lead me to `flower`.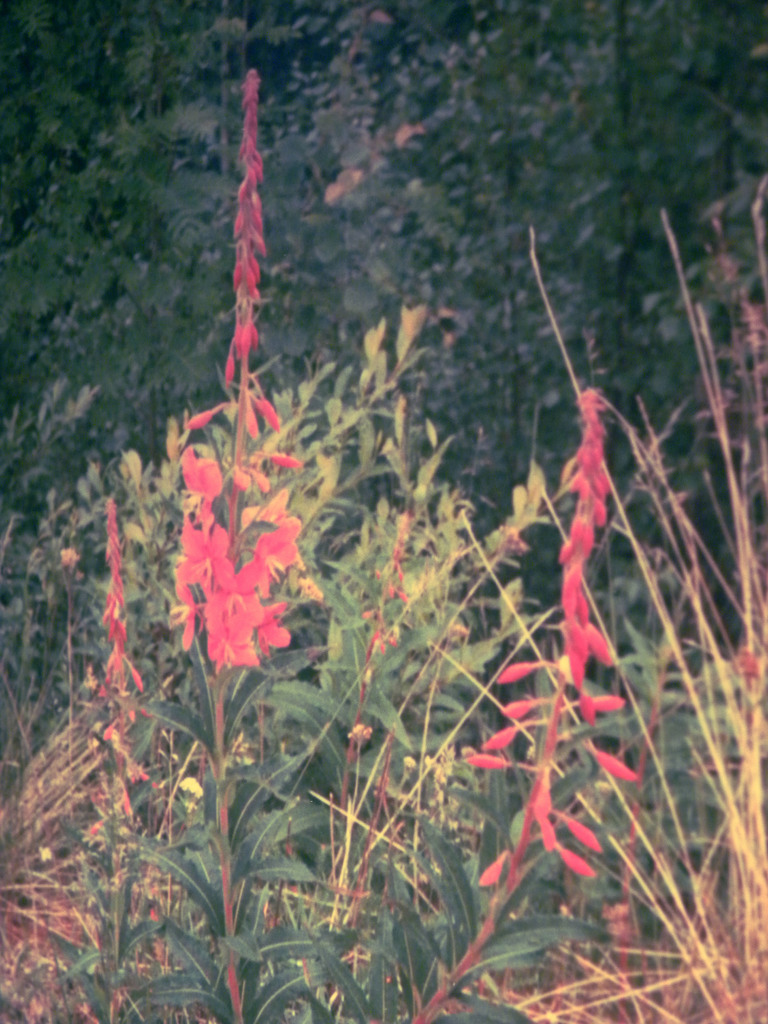
Lead to {"x1": 175, "y1": 769, "x2": 207, "y2": 809}.
